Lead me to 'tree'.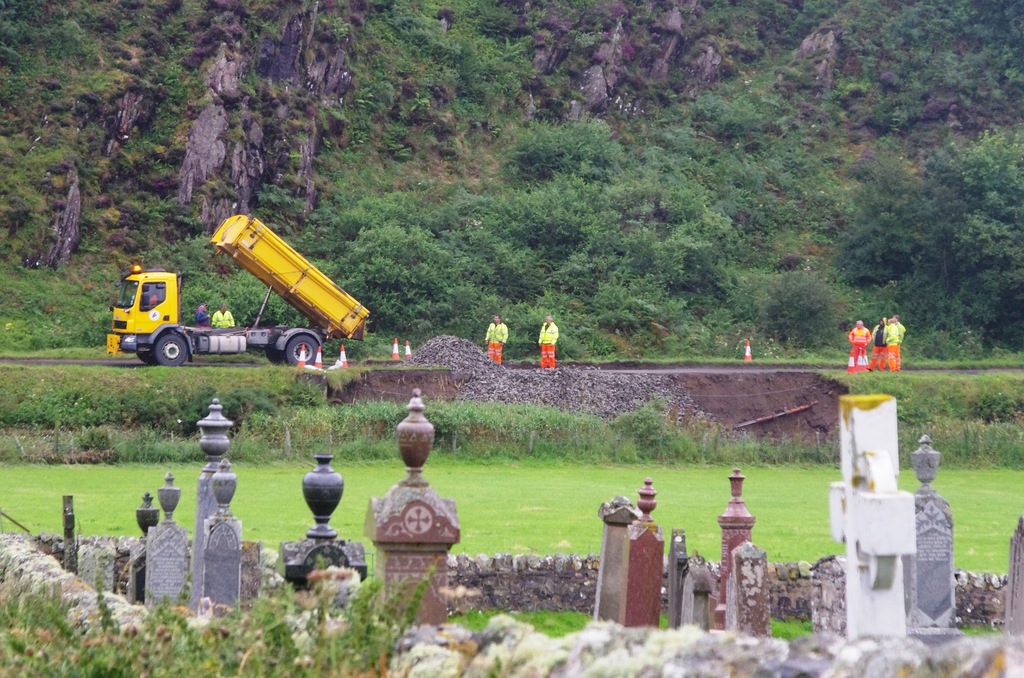
Lead to bbox=(740, 275, 850, 358).
